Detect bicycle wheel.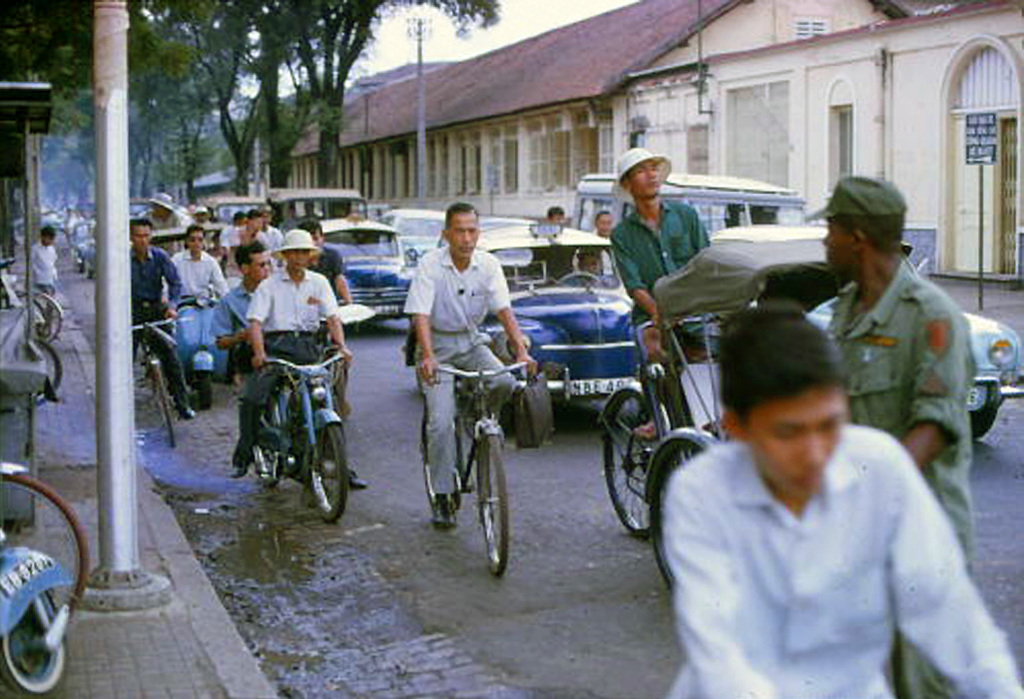
Detected at l=0, t=460, r=85, b=626.
